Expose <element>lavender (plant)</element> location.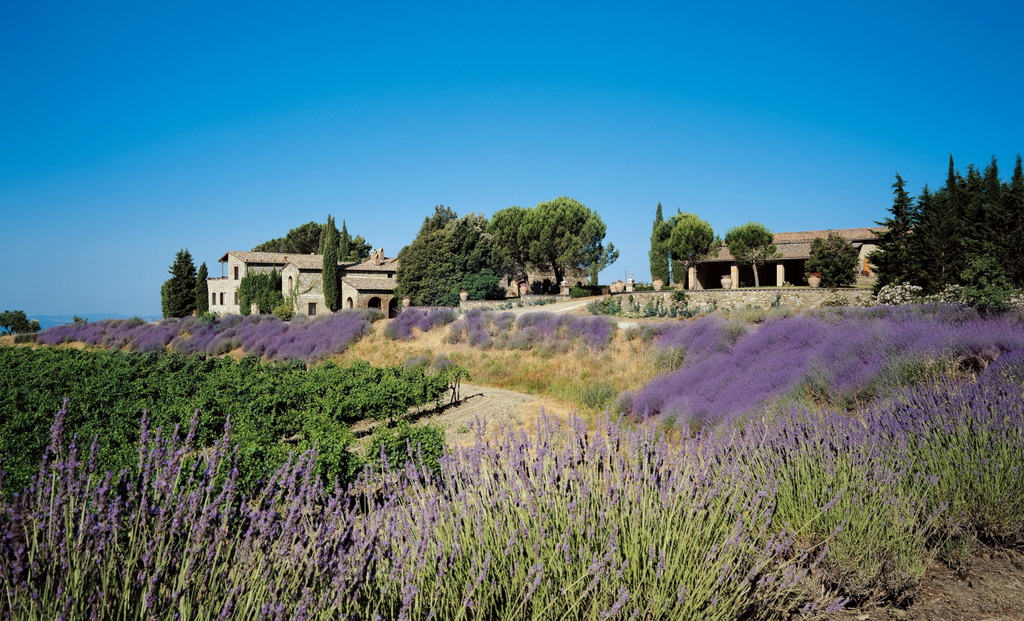
Exposed at crop(414, 310, 456, 326).
